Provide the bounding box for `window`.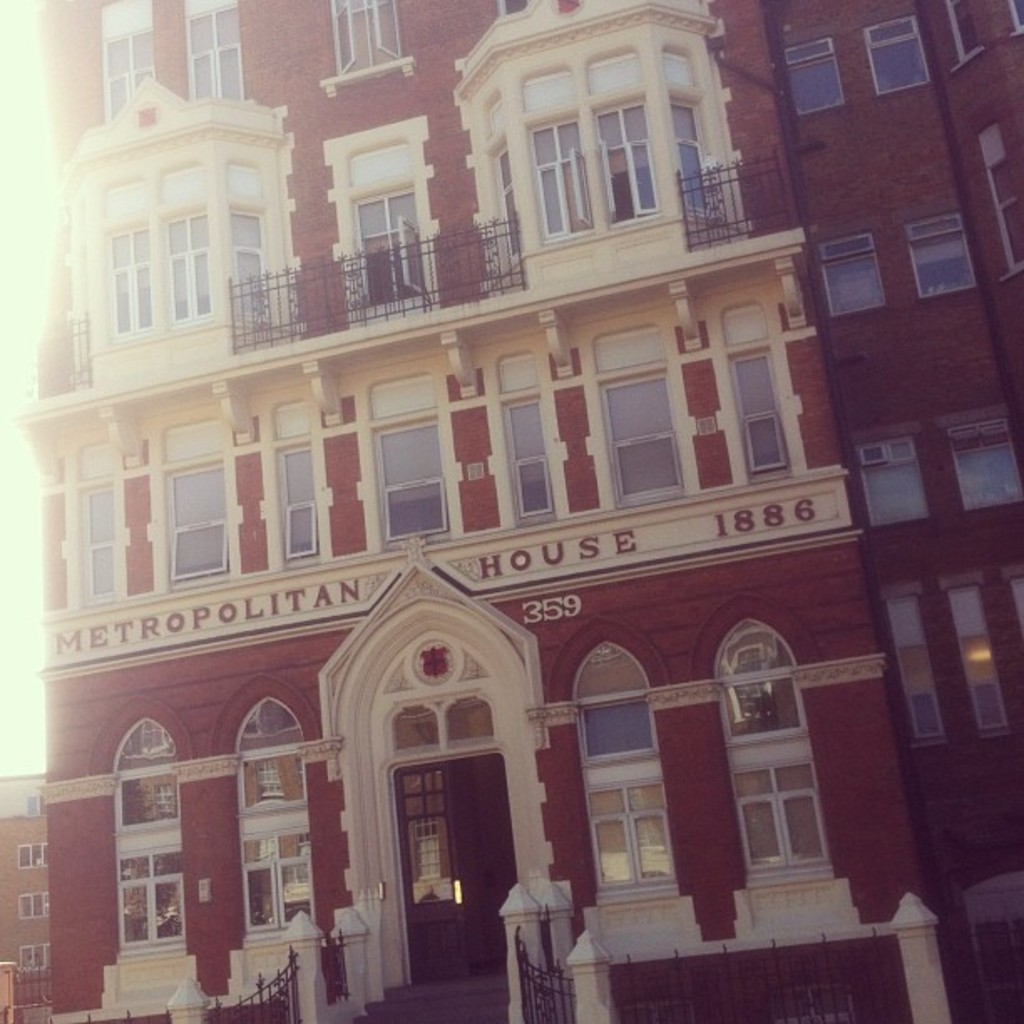
box=[107, 233, 161, 326].
